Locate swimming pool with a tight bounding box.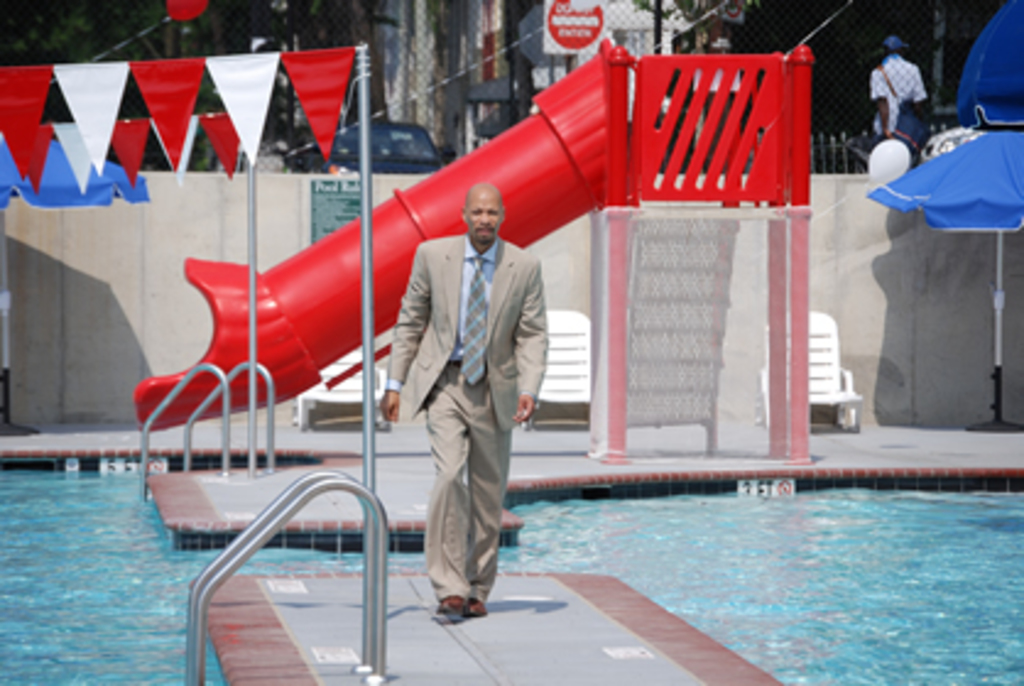
0,458,1022,684.
